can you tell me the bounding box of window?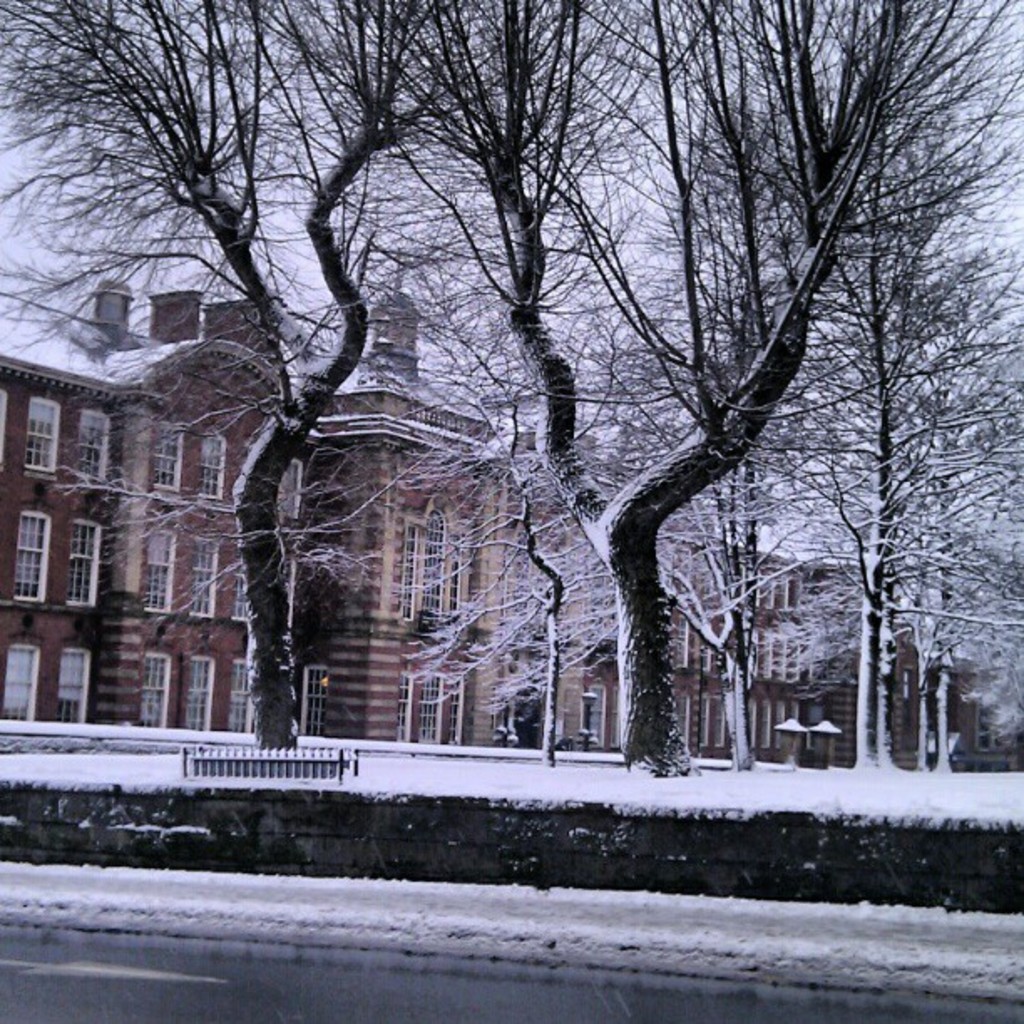
detection(298, 664, 326, 728).
